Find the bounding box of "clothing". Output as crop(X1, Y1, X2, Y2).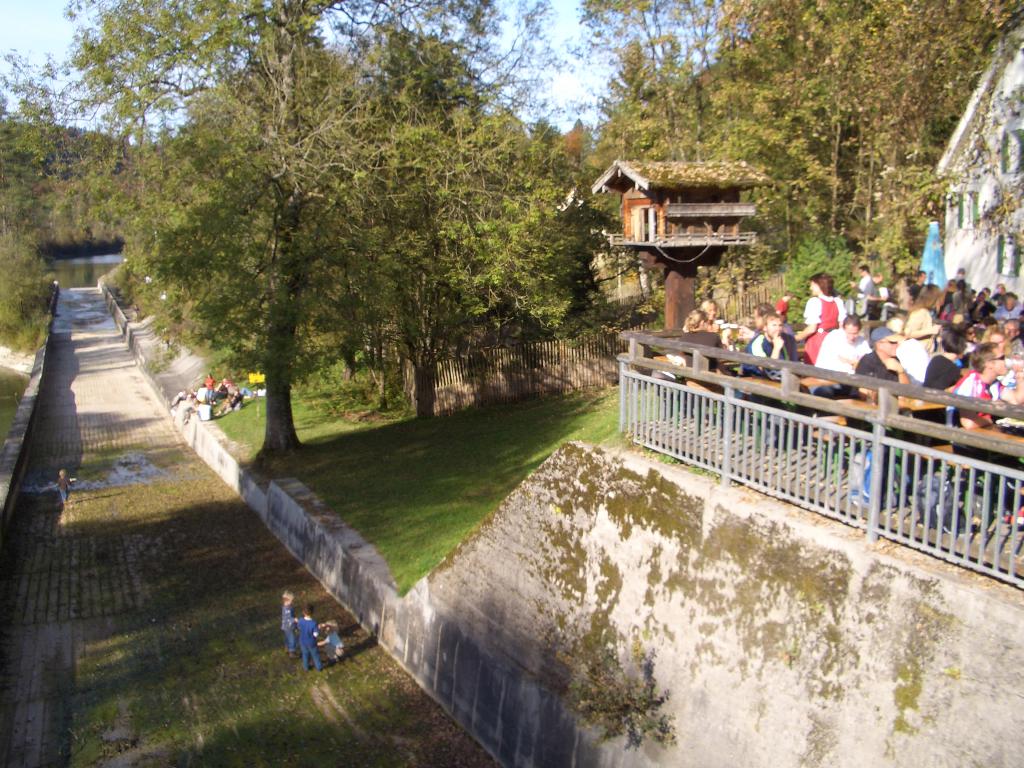
crop(815, 330, 872, 374).
